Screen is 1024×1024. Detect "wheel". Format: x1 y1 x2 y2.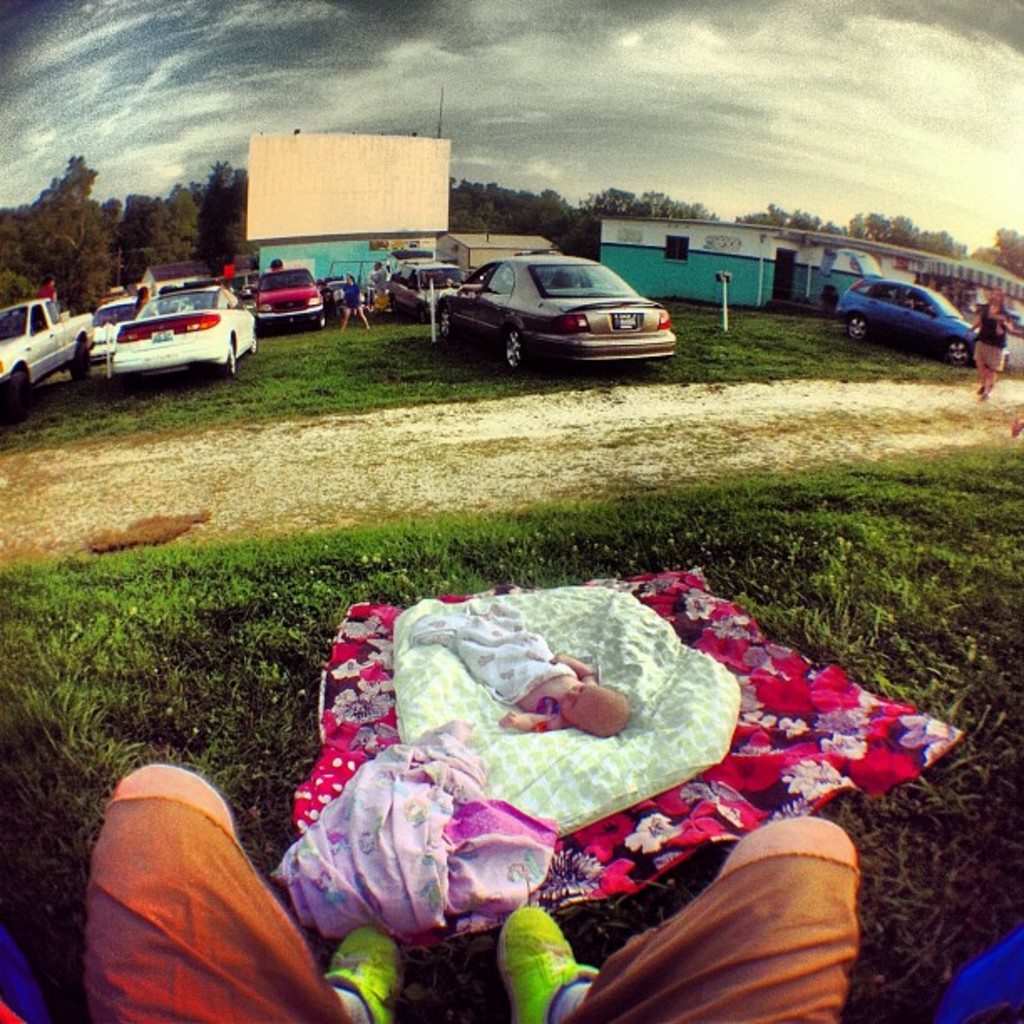
494 321 530 373.
